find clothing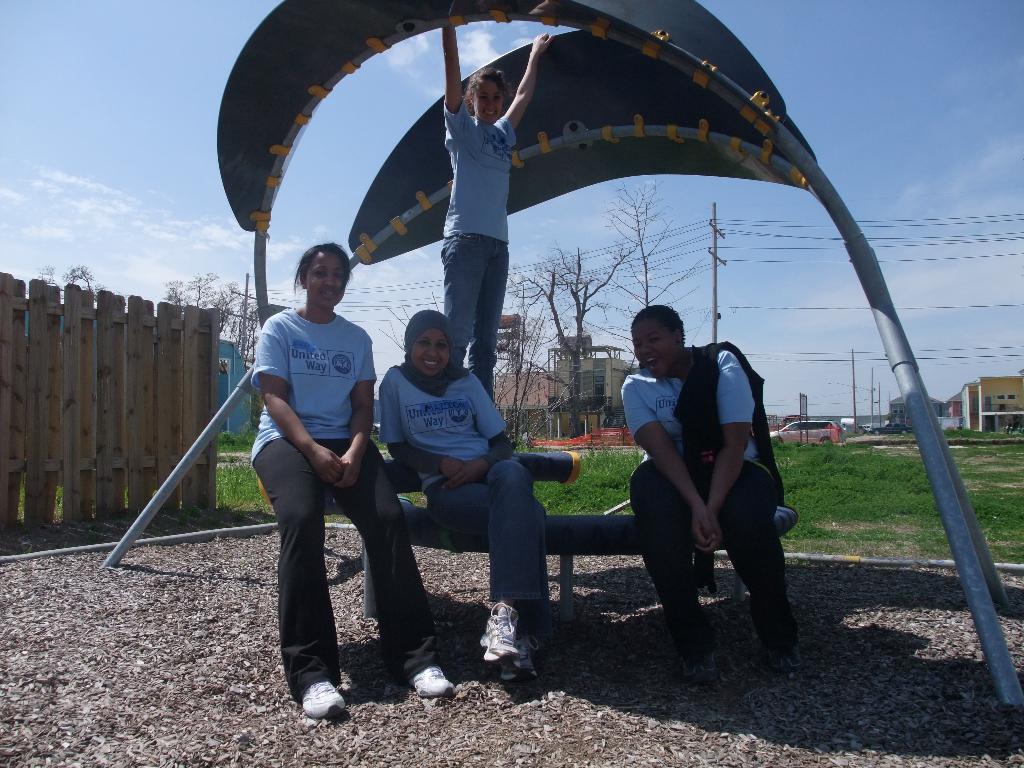
(x1=369, y1=365, x2=554, y2=626)
